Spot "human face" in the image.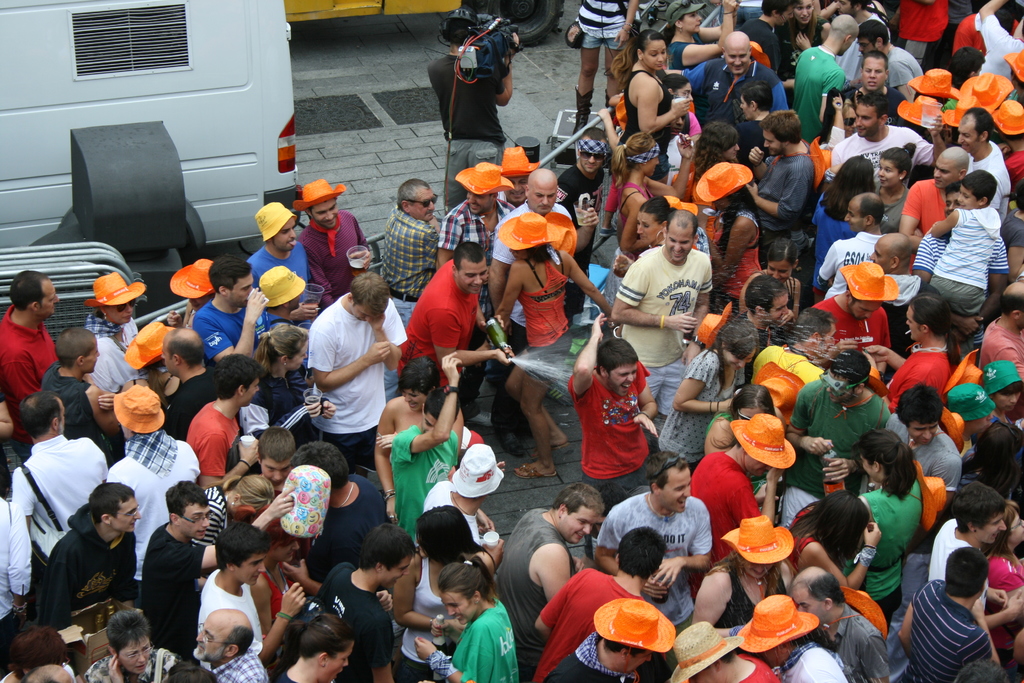
"human face" found at x1=728, y1=350, x2=750, y2=368.
